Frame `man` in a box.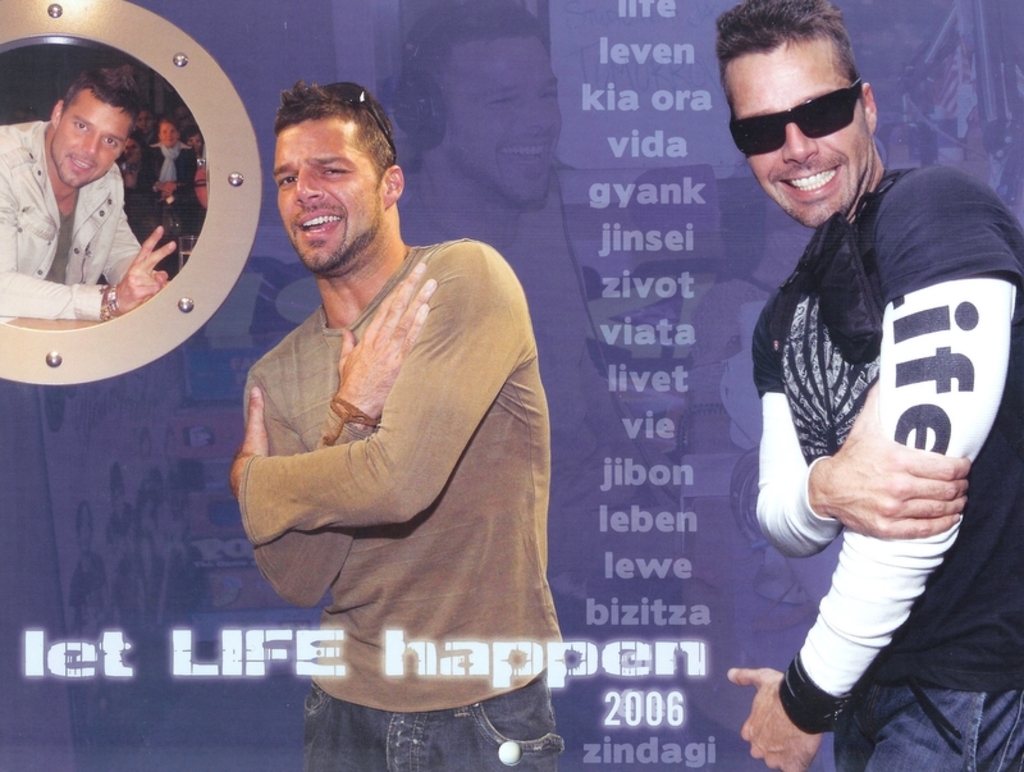
x1=0, y1=64, x2=175, y2=320.
